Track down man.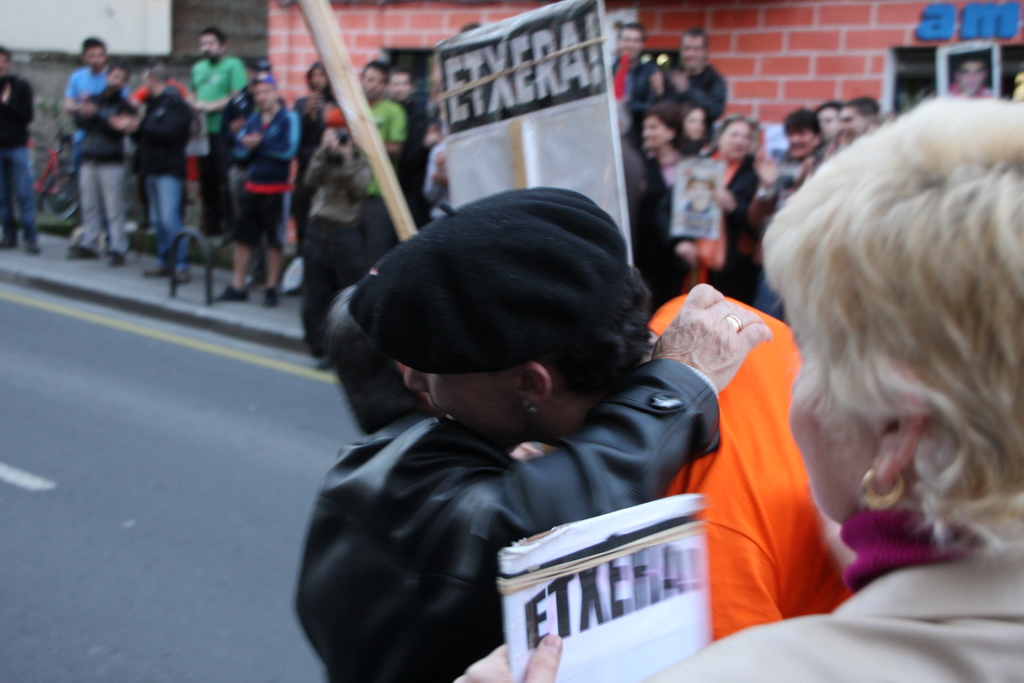
Tracked to bbox(646, 23, 732, 126).
